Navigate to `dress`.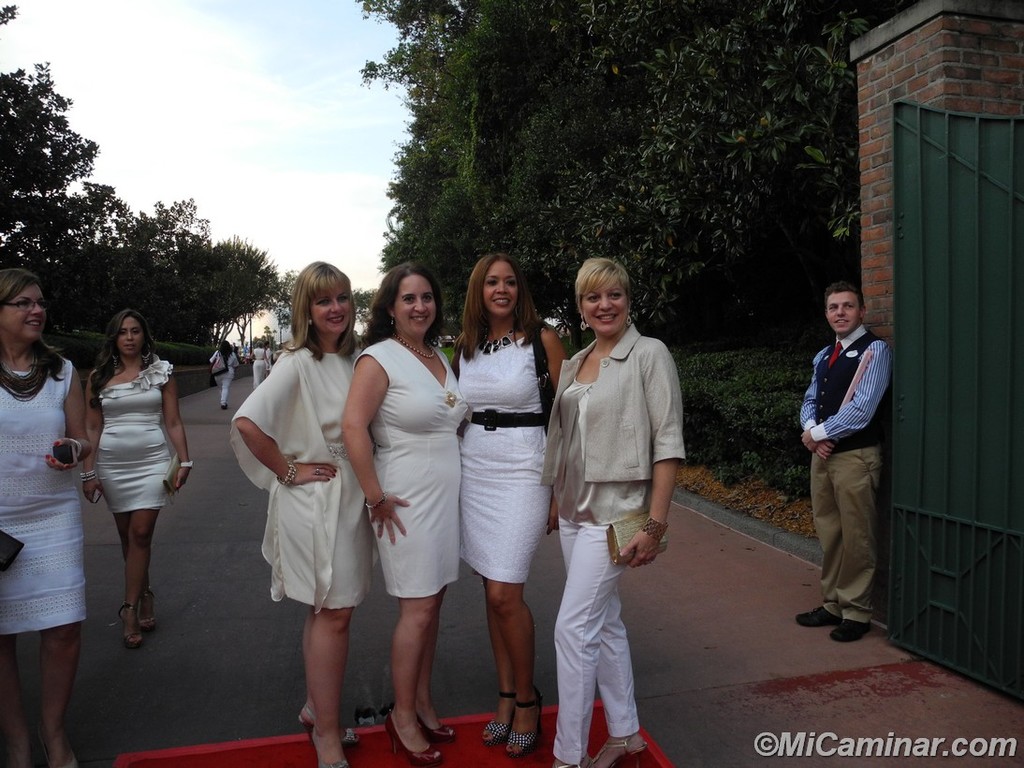
Navigation target: (x1=458, y1=338, x2=578, y2=590).
